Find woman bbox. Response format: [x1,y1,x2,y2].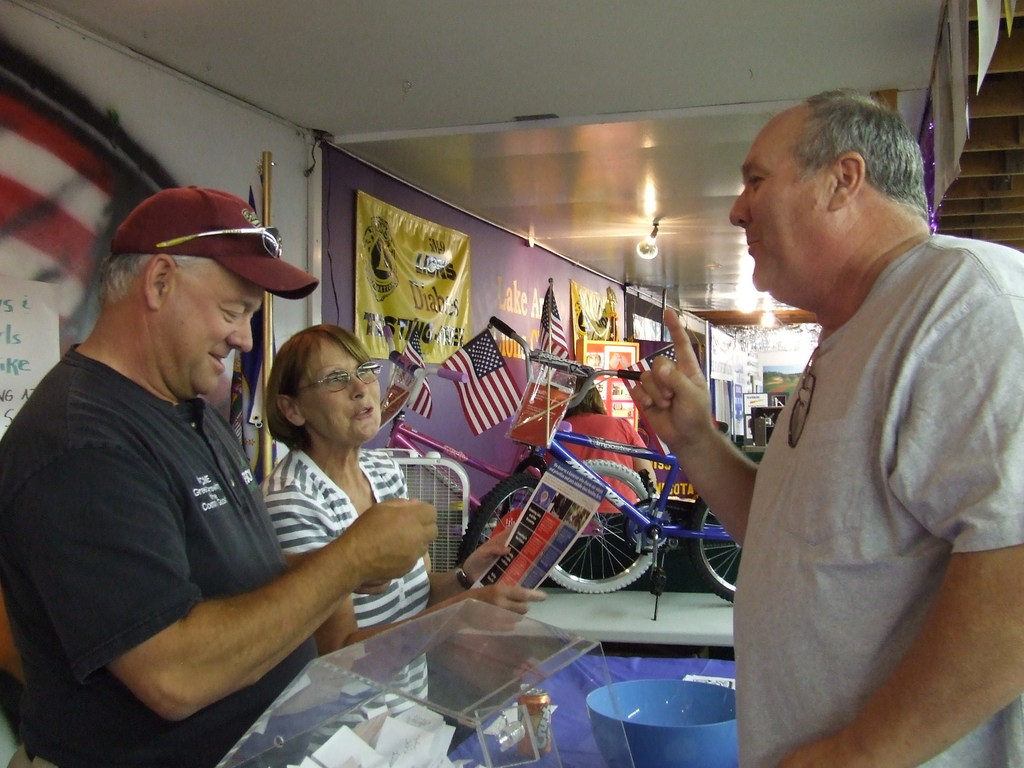
[262,323,508,754].
